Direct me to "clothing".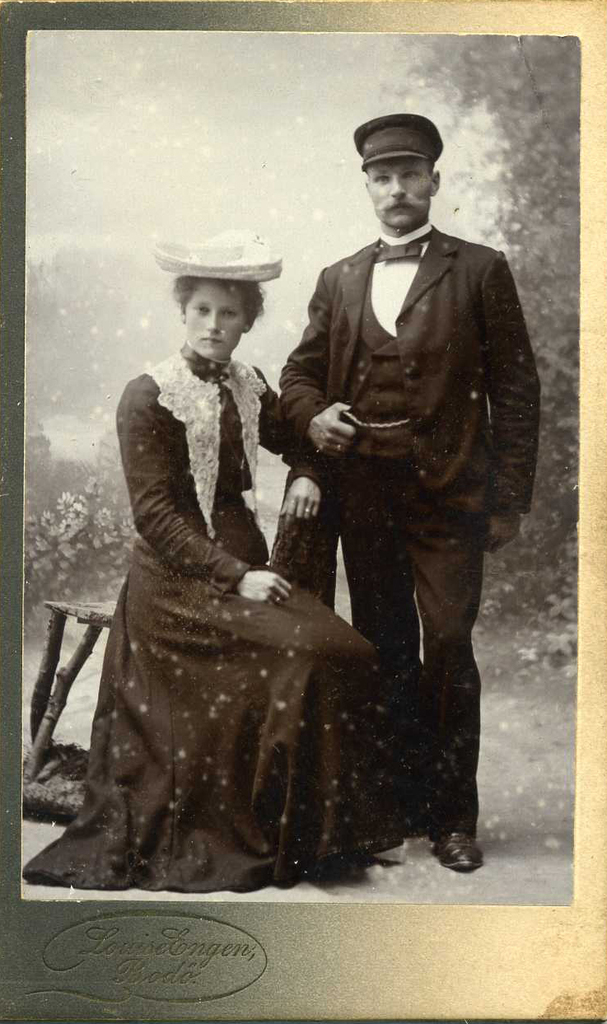
Direction: {"left": 281, "top": 230, "right": 543, "bottom": 813}.
